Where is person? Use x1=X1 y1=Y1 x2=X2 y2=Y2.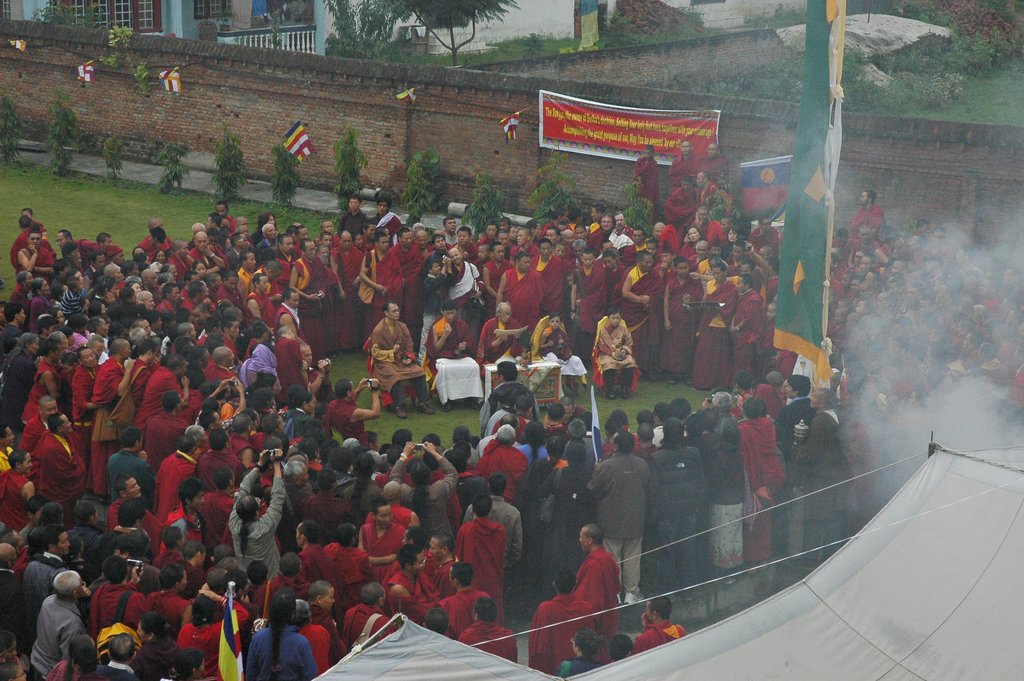
x1=327 y1=452 x2=360 y2=496.
